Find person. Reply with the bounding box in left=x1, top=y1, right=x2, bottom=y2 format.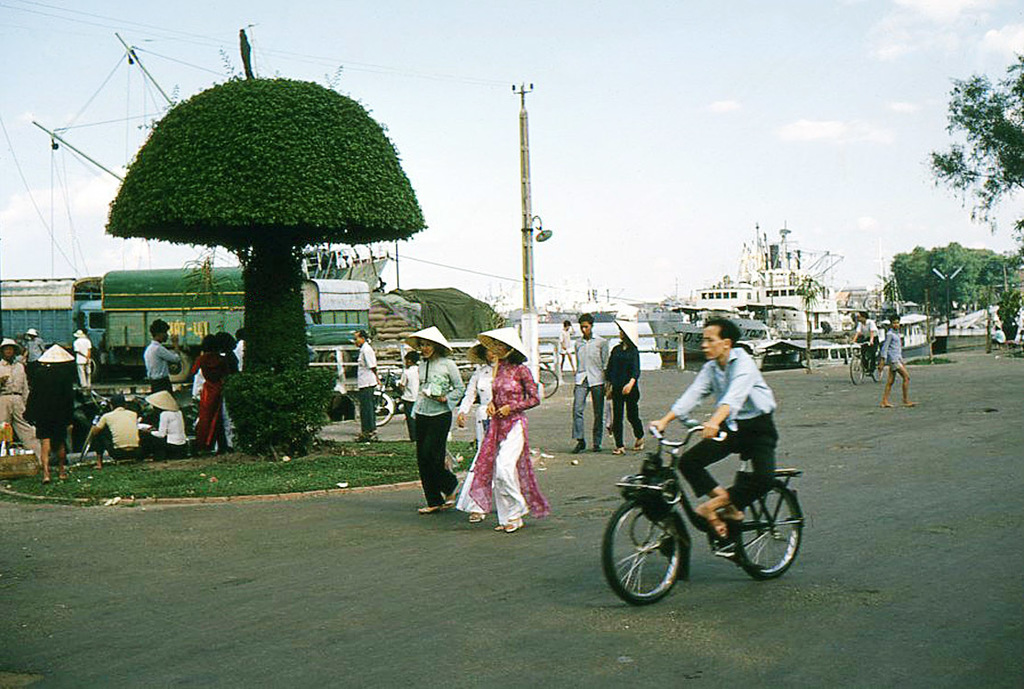
left=601, top=317, right=643, bottom=453.
